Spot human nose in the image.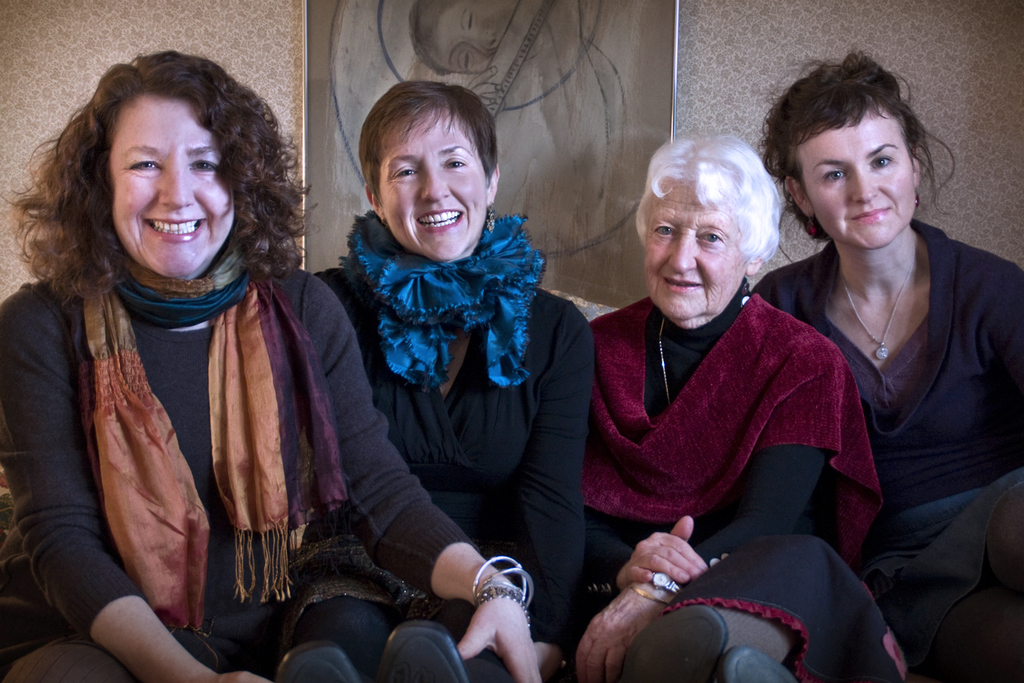
human nose found at [x1=157, y1=158, x2=194, y2=204].
